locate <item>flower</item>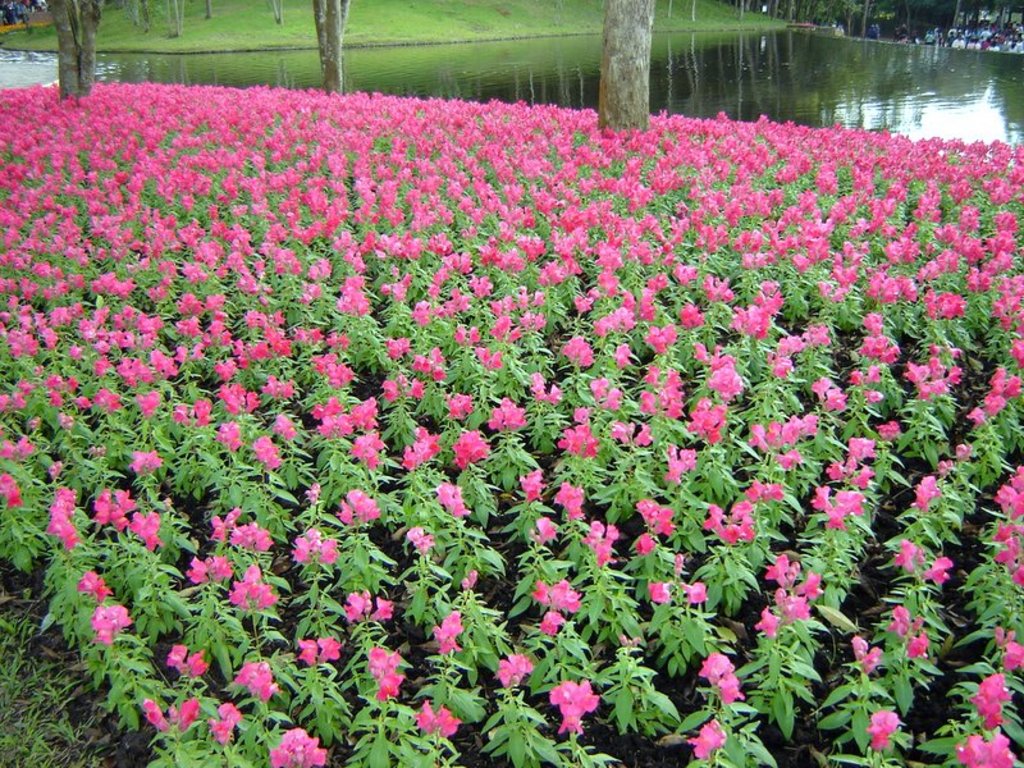
[x1=995, y1=627, x2=1009, y2=653]
